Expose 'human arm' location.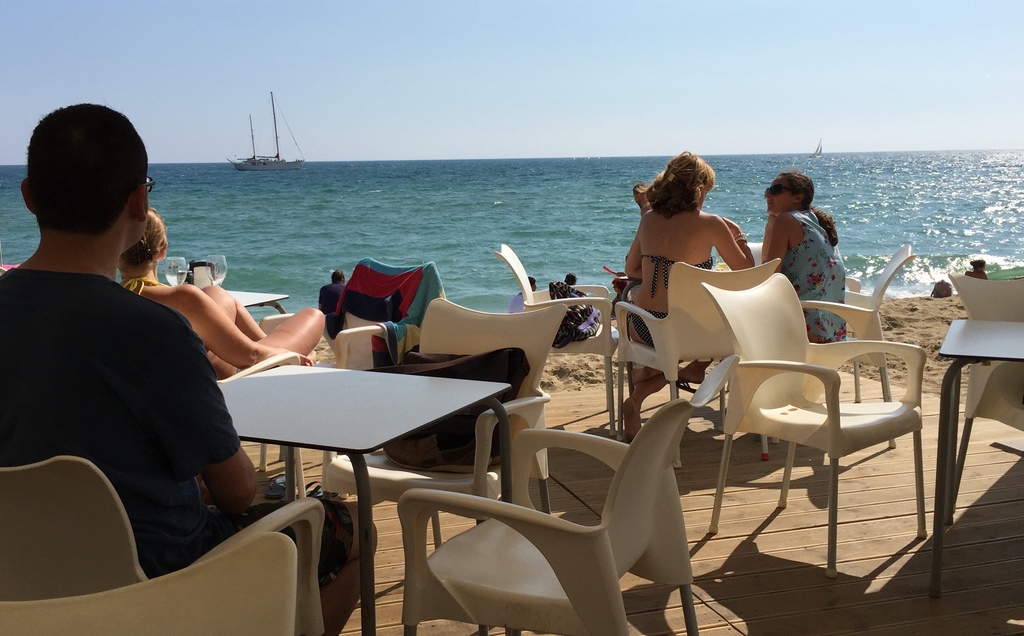
Exposed at <region>622, 179, 653, 286</region>.
